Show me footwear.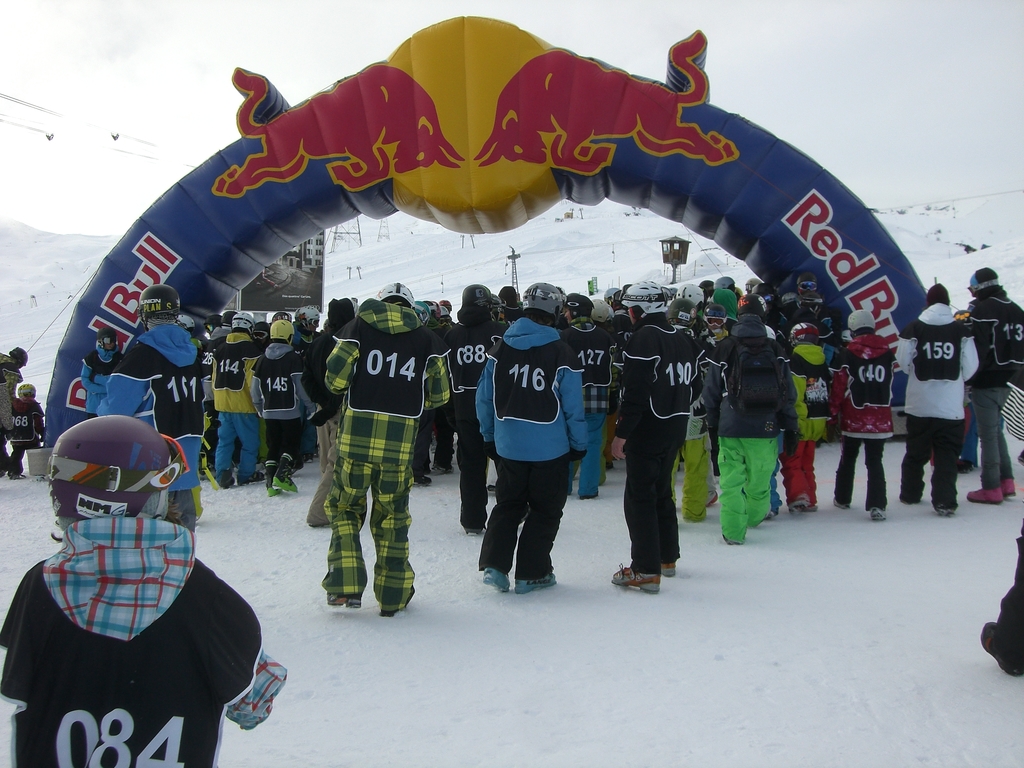
footwear is here: x1=219, y1=483, x2=234, y2=485.
